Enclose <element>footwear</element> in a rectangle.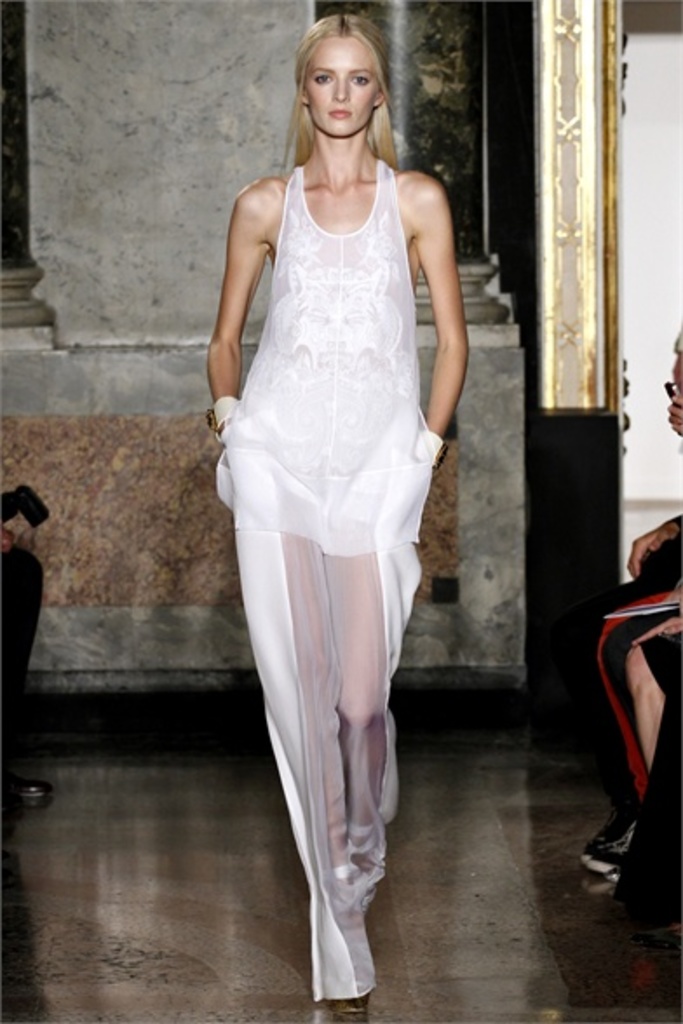
BBox(591, 822, 636, 879).
